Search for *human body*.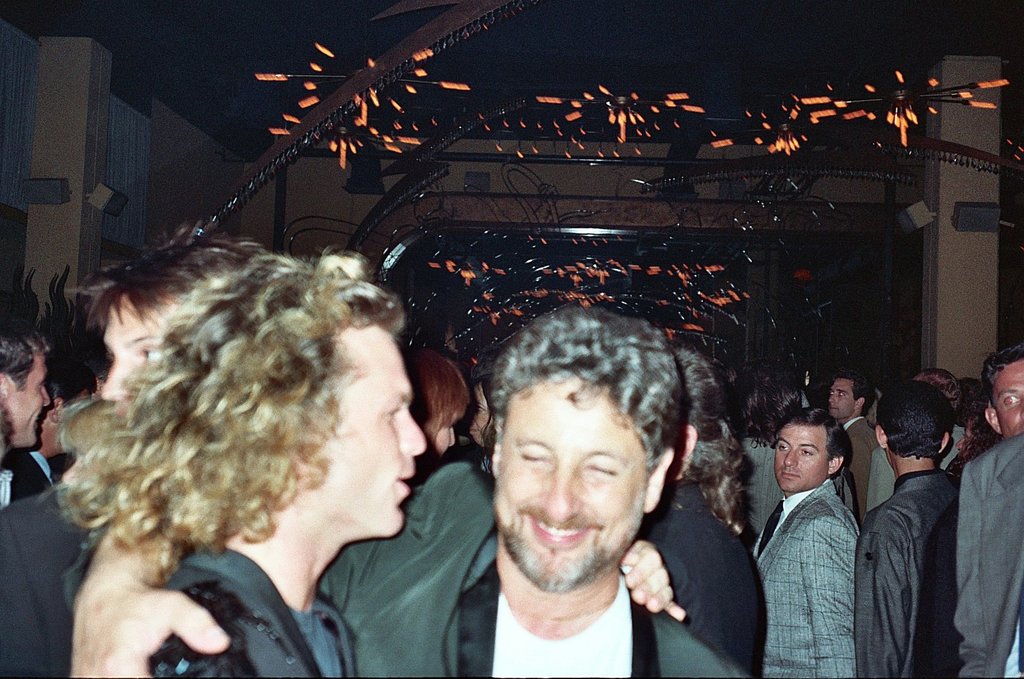
Found at {"left": 843, "top": 413, "right": 880, "bottom": 518}.
